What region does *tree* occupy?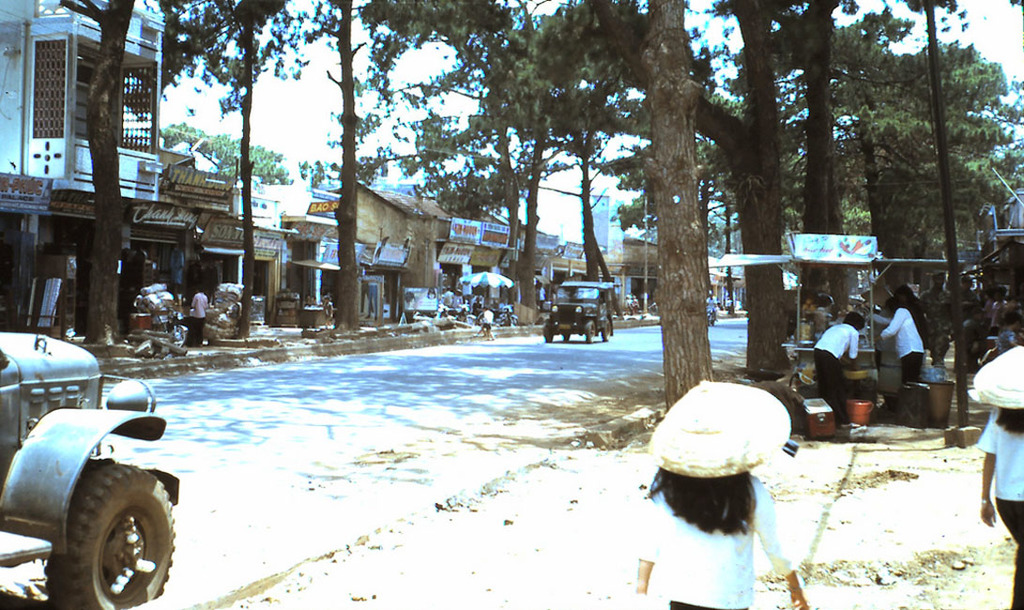
363, 0, 556, 300.
